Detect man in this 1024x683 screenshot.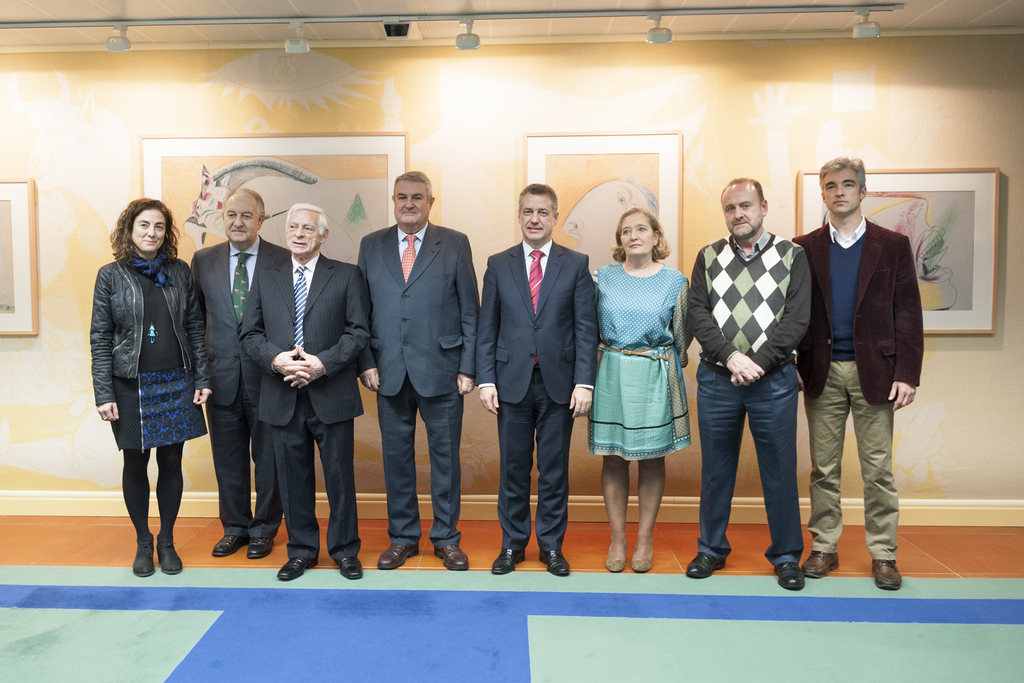
Detection: [x1=788, y1=150, x2=926, y2=590].
